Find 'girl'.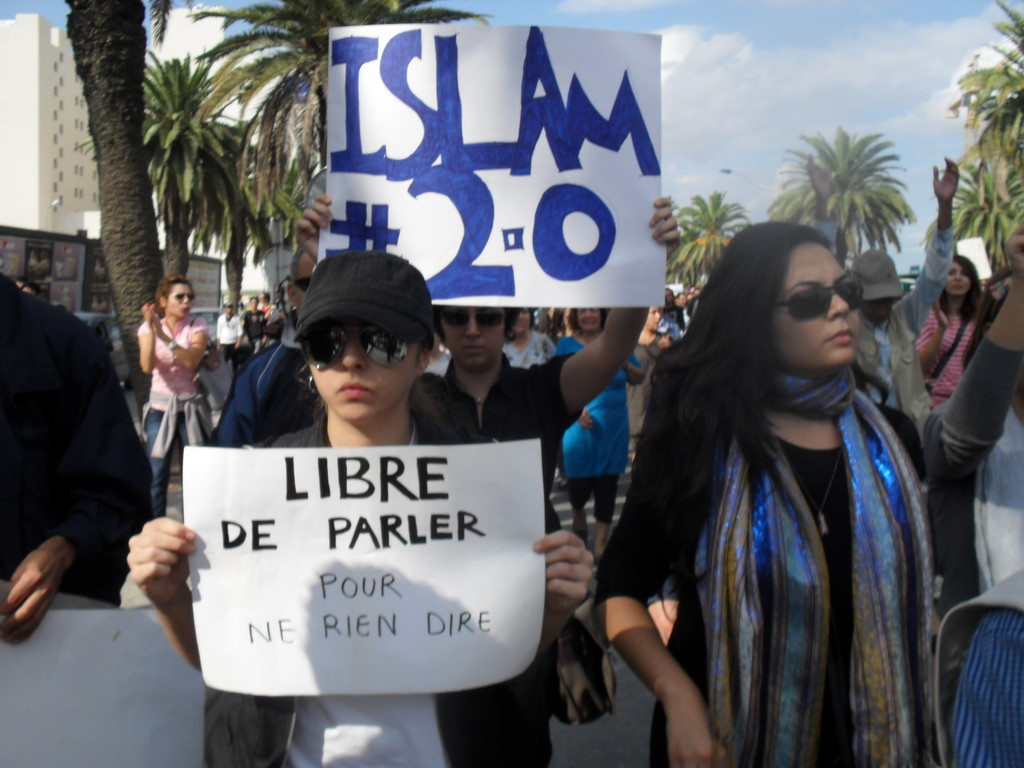
bbox(133, 273, 213, 520).
